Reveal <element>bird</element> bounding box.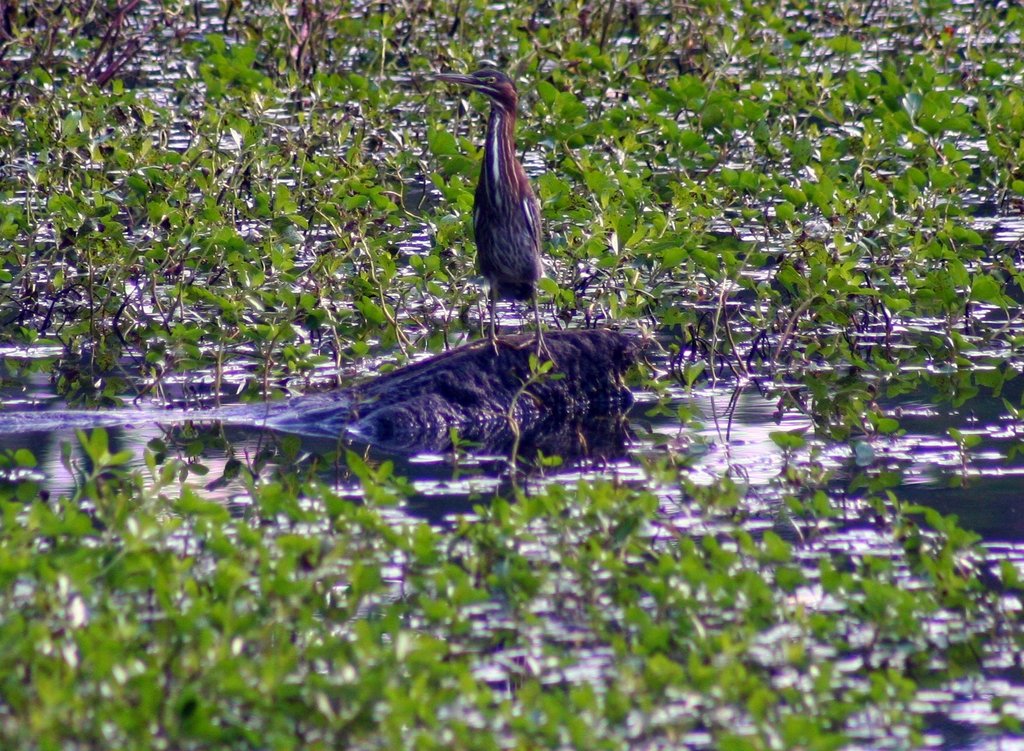
Revealed: [left=442, top=94, right=566, bottom=338].
